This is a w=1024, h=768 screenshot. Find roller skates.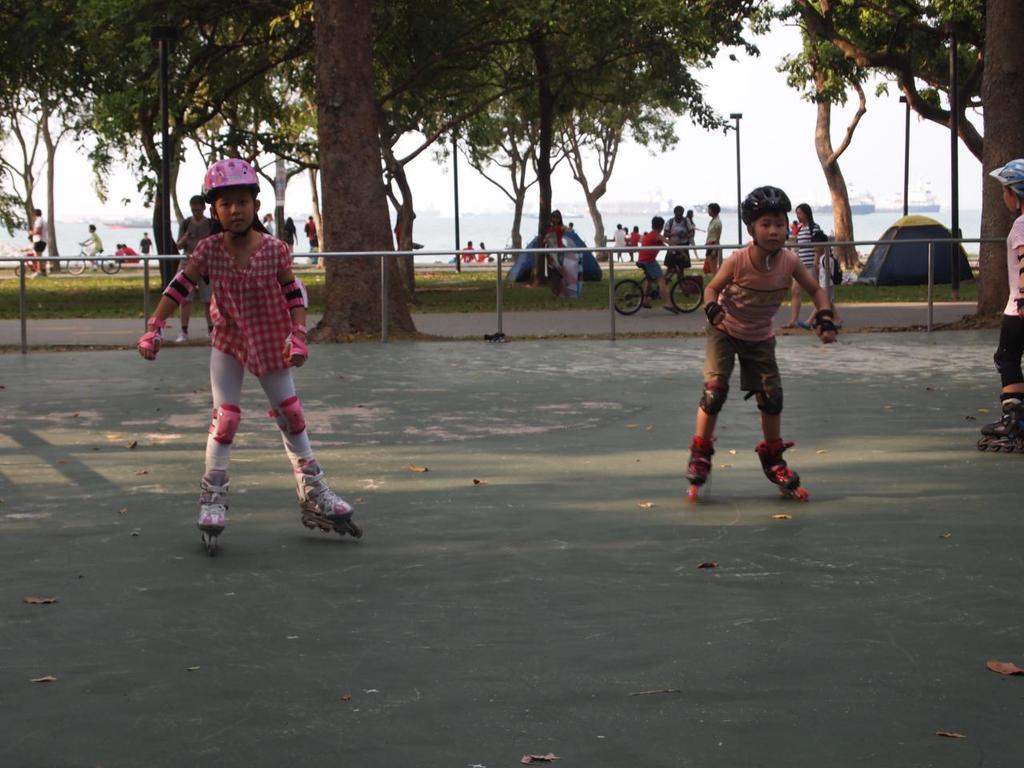
Bounding box: bbox=[684, 432, 718, 502].
